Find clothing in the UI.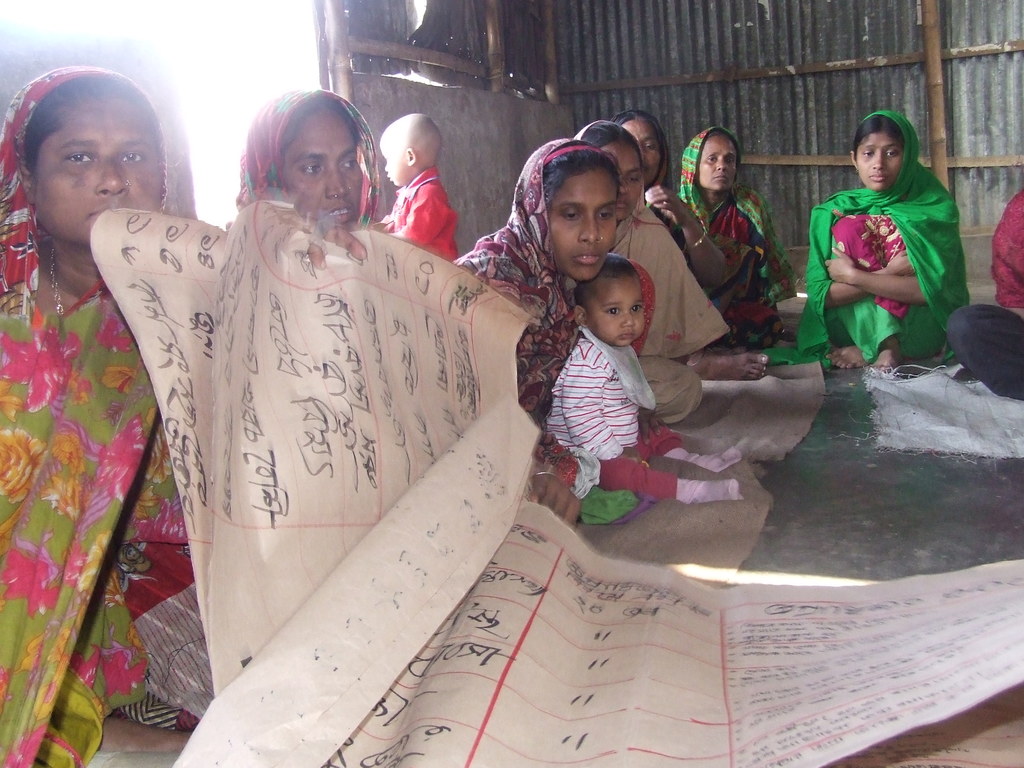
UI element at [812,143,962,360].
